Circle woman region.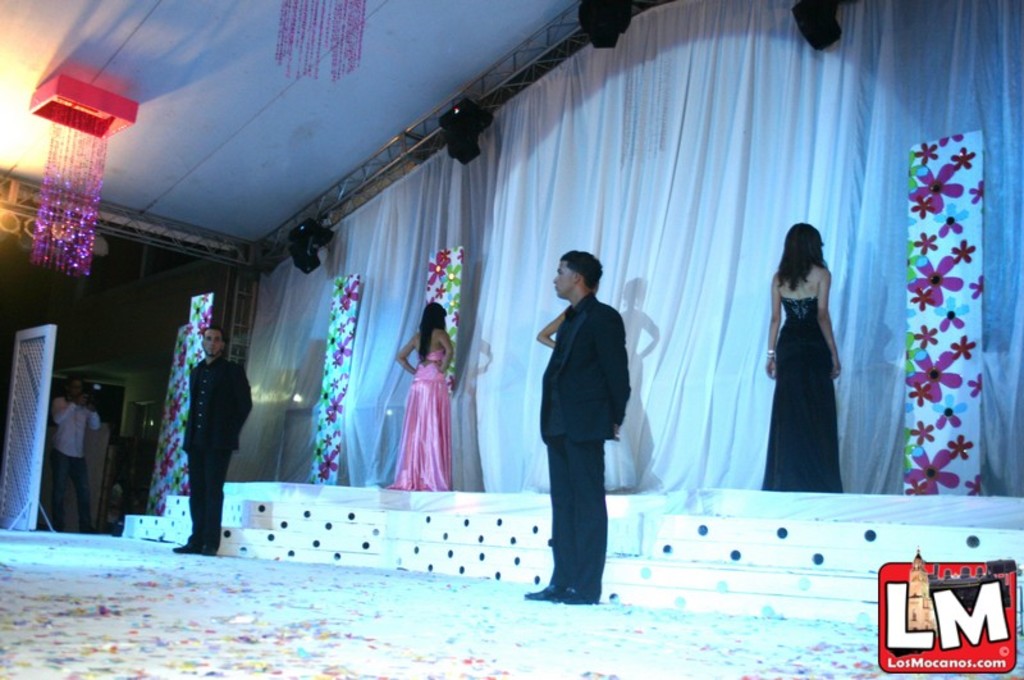
Region: locate(768, 207, 864, 505).
